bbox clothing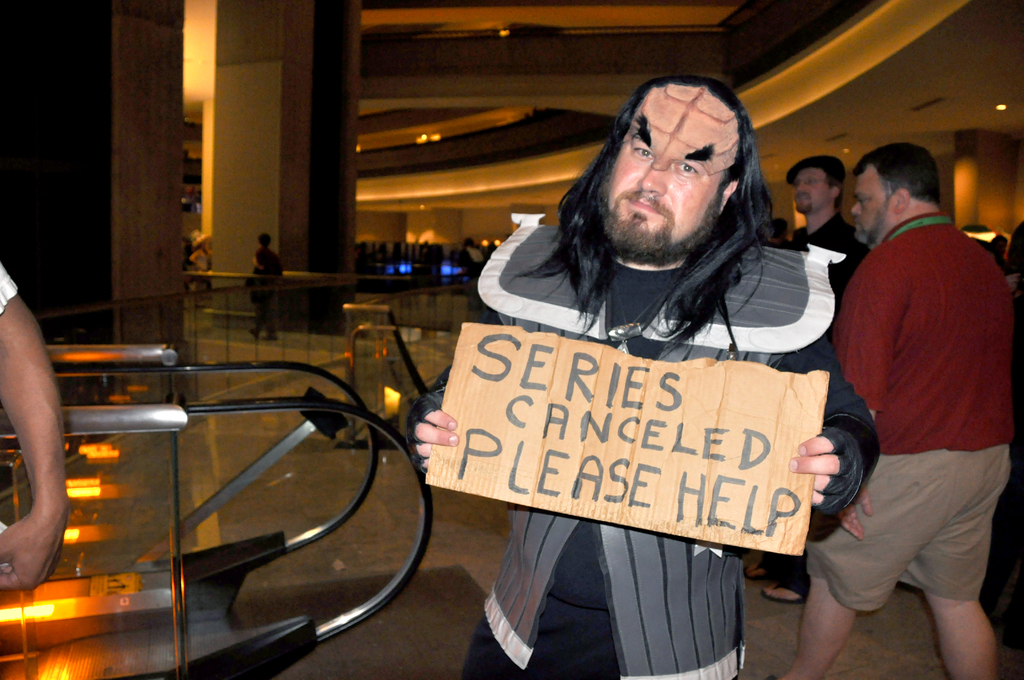
l=829, t=207, r=1023, b=616
